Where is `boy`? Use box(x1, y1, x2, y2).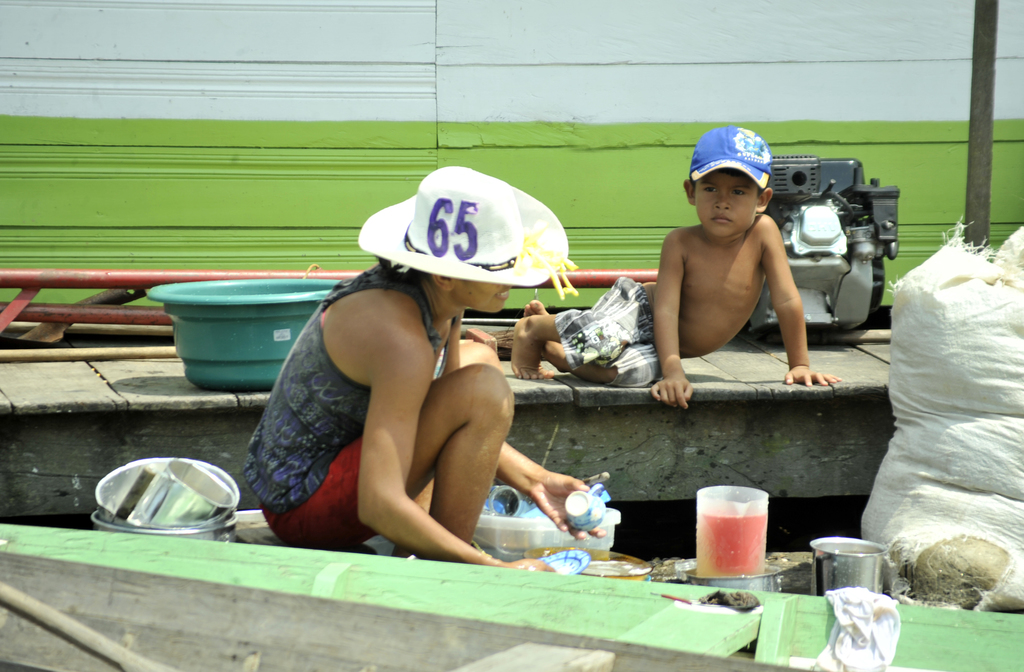
box(508, 125, 836, 414).
